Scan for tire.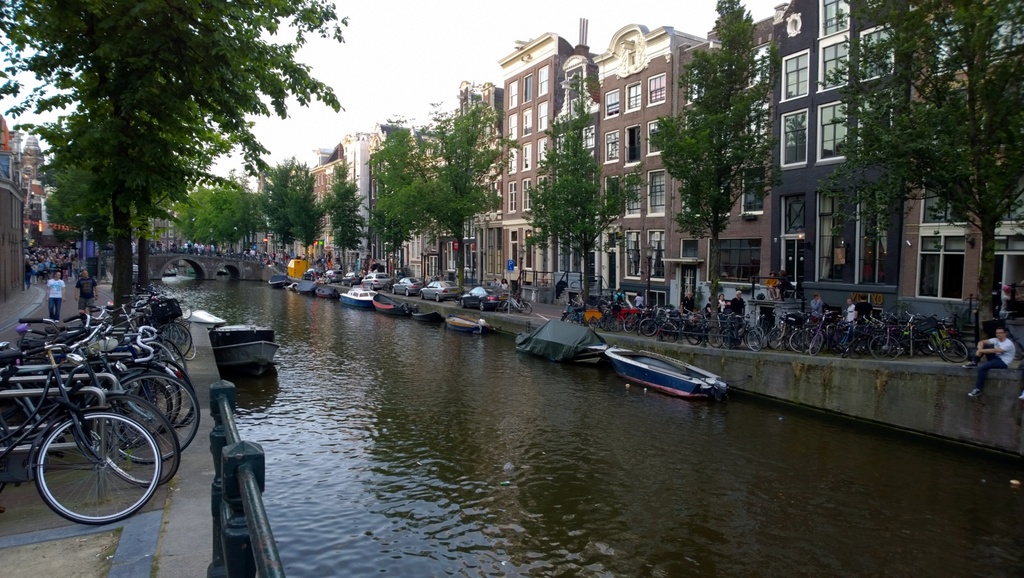
Scan result: l=461, t=300, r=466, b=308.
